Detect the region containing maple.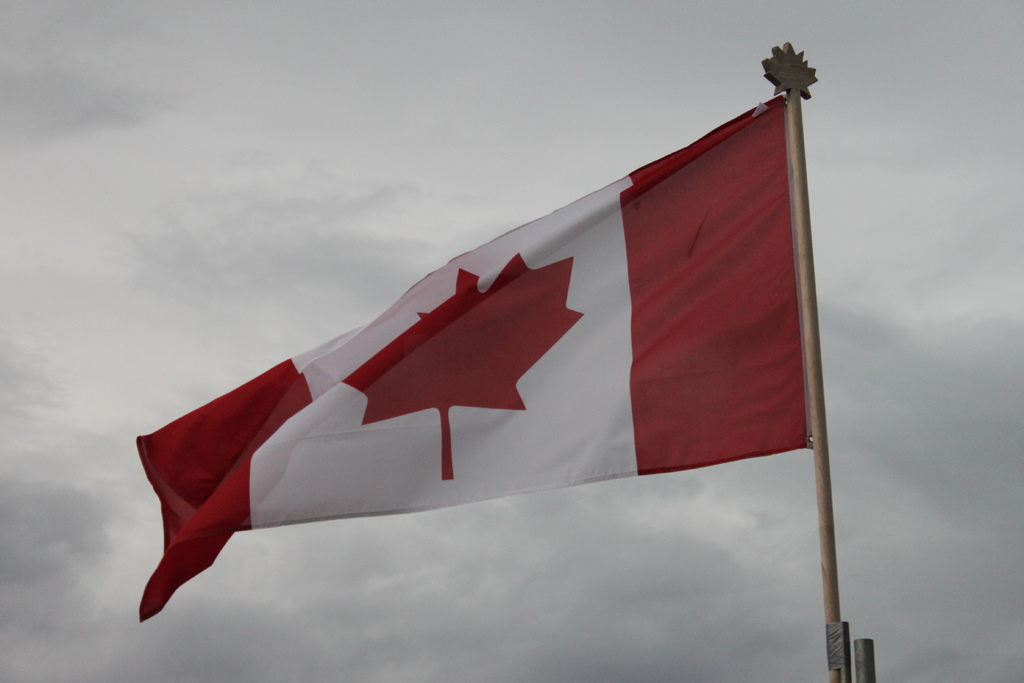
bbox=[344, 254, 584, 475].
